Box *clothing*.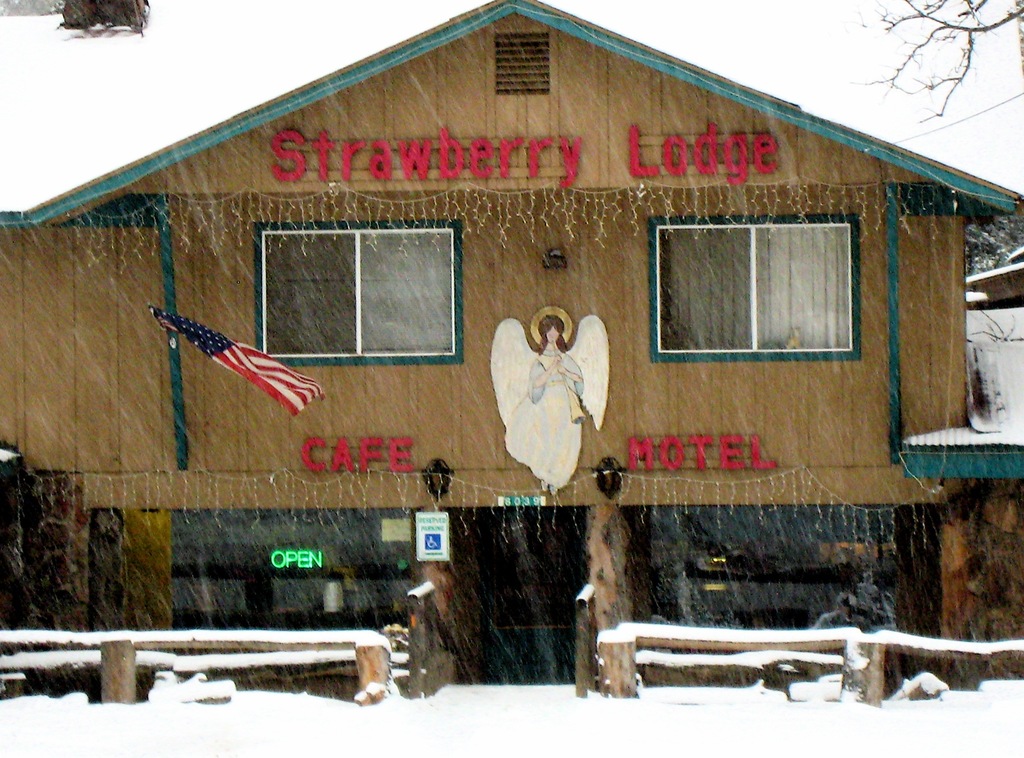
[504,317,588,490].
